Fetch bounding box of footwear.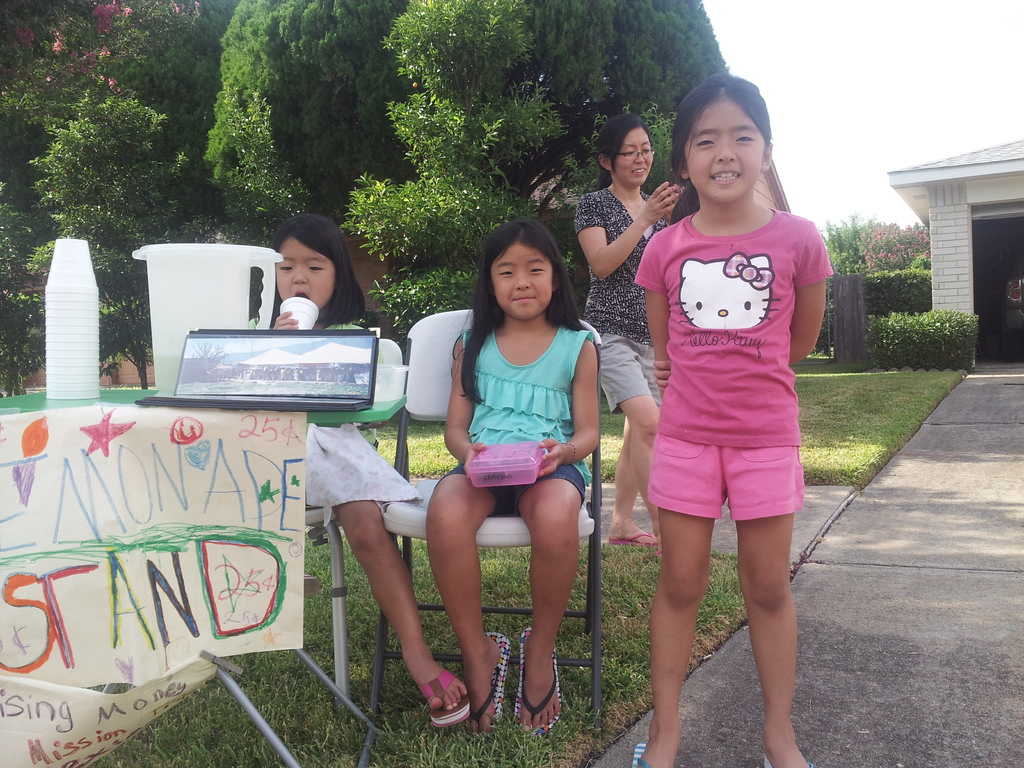
Bbox: box=[474, 637, 509, 732].
